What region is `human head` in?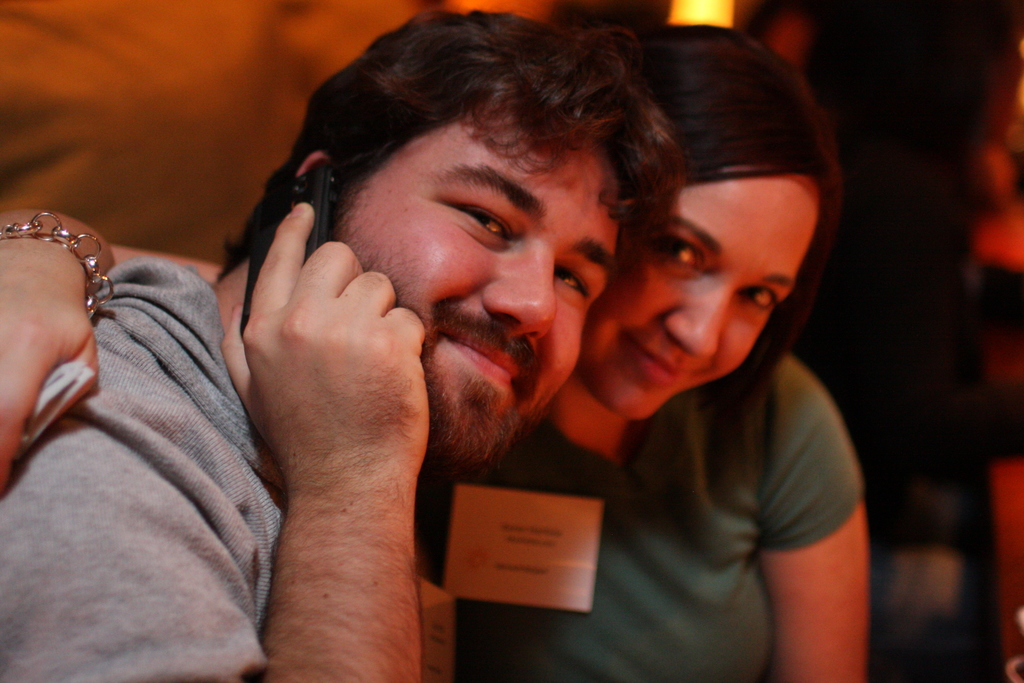
(x1=578, y1=26, x2=840, y2=425).
